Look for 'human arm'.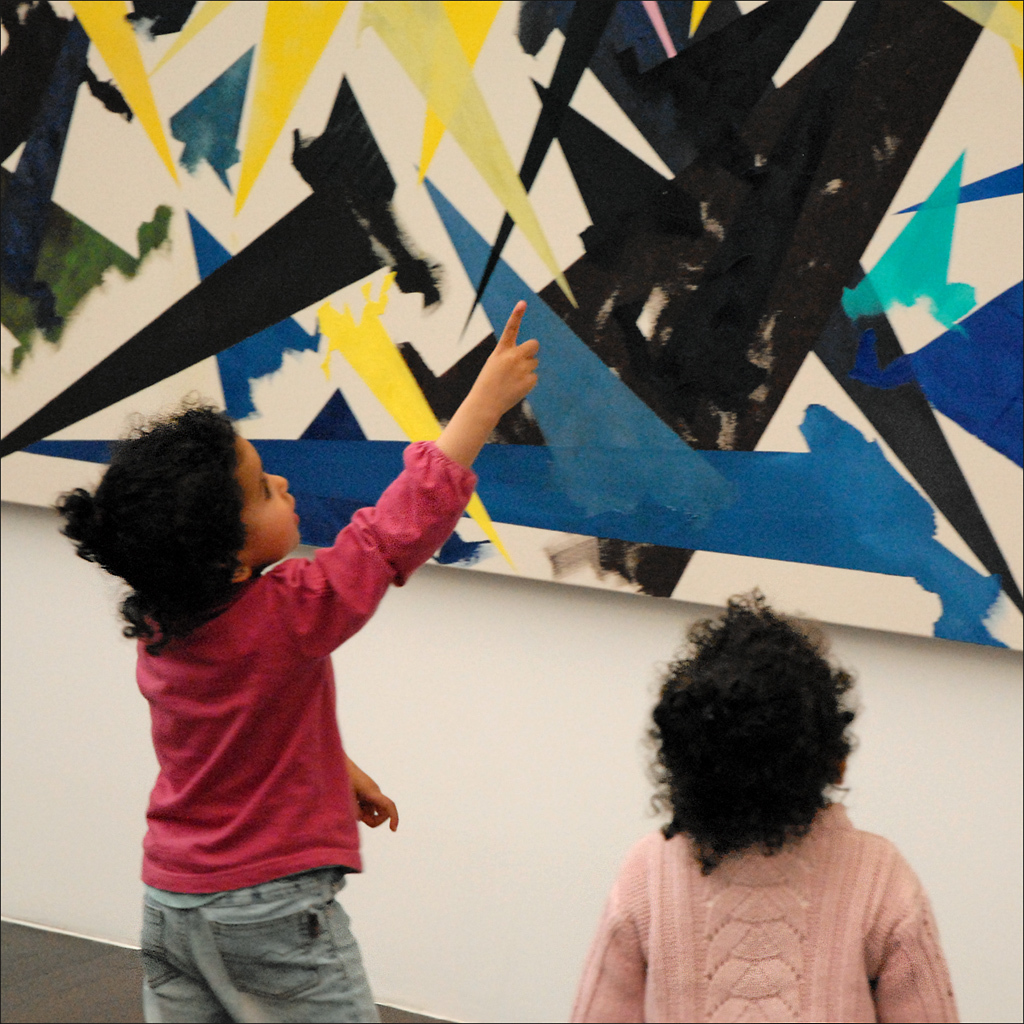
Found: rect(333, 728, 400, 829).
